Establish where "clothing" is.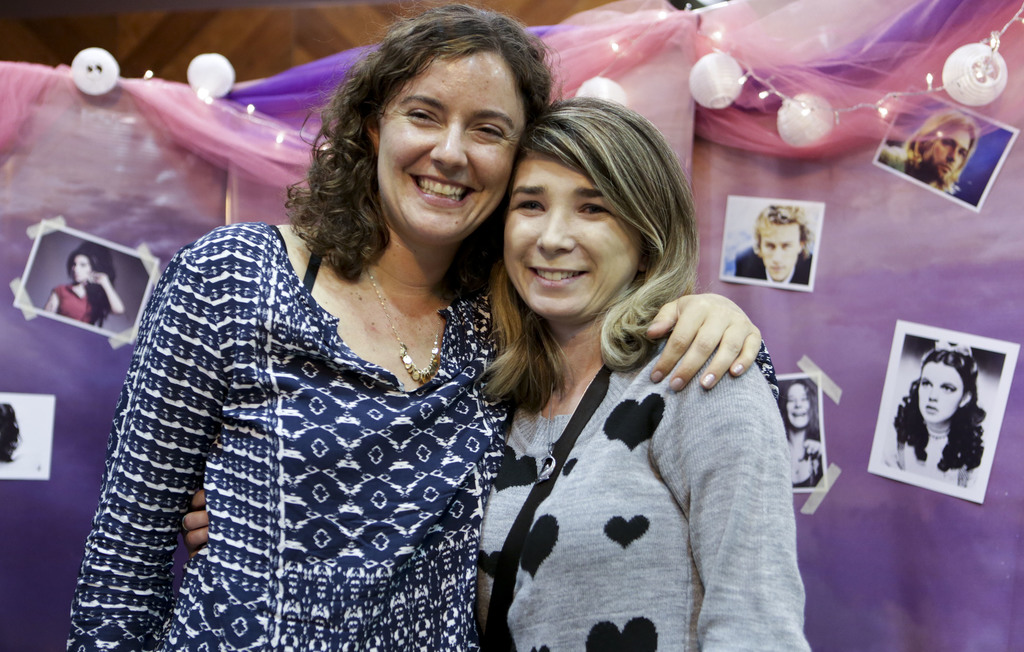
Established at 51:279:104:323.
